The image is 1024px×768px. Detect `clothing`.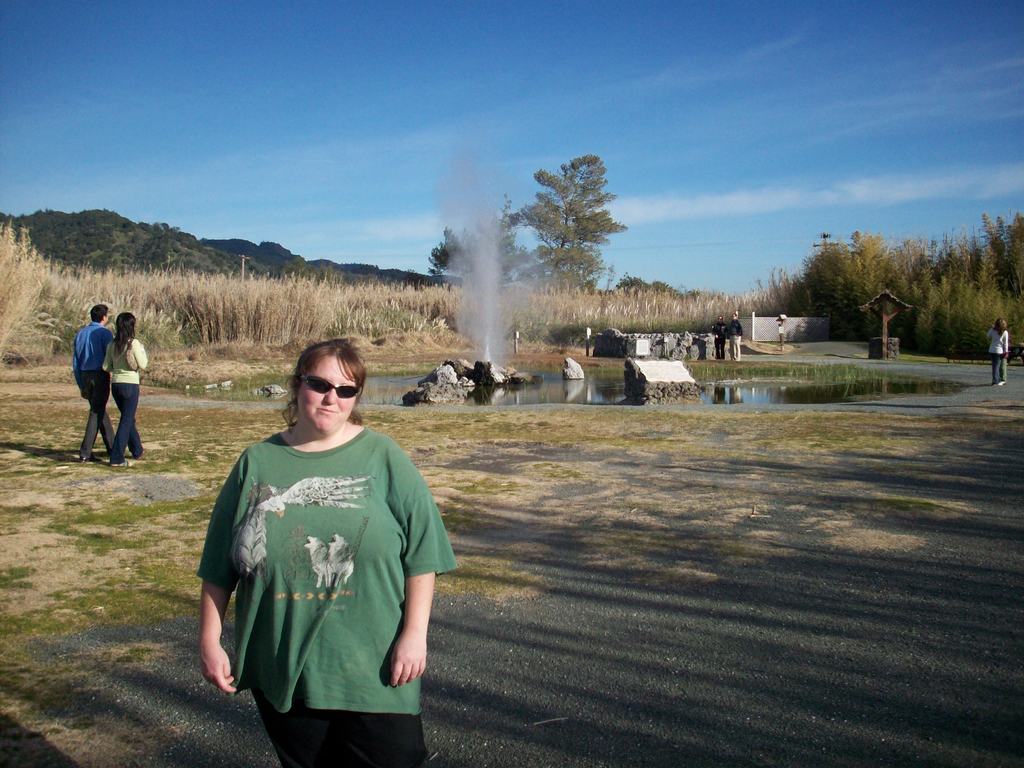
Detection: box(711, 321, 727, 356).
